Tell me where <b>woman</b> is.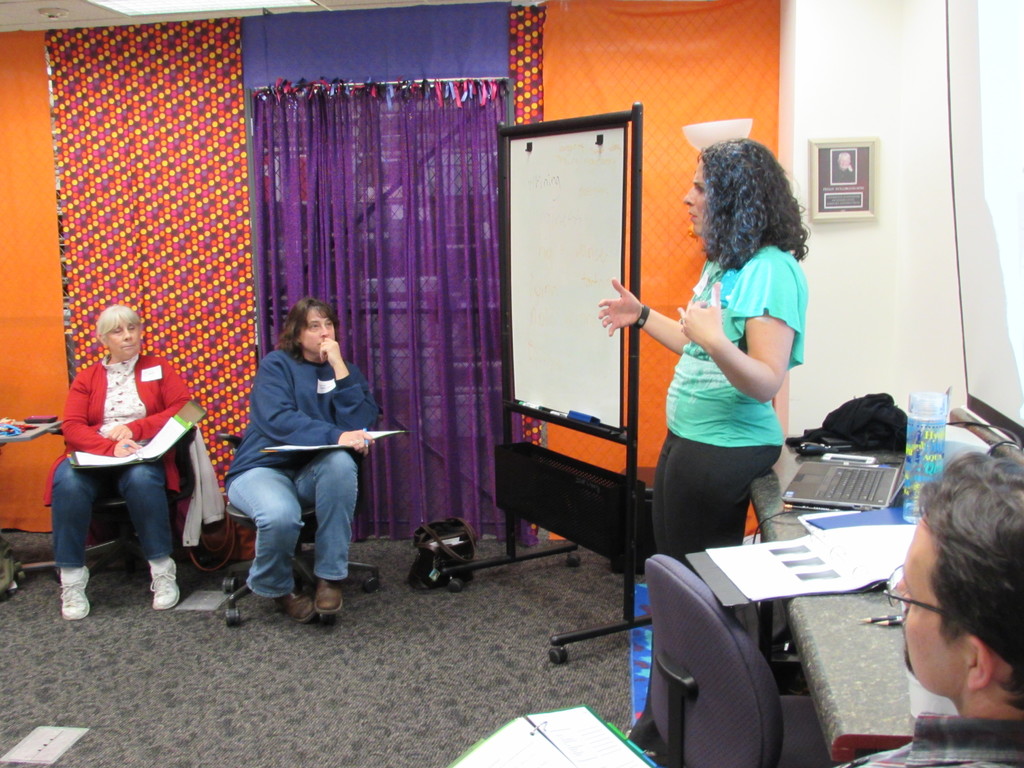
<b>woman</b> is at x1=222 y1=294 x2=380 y2=624.
